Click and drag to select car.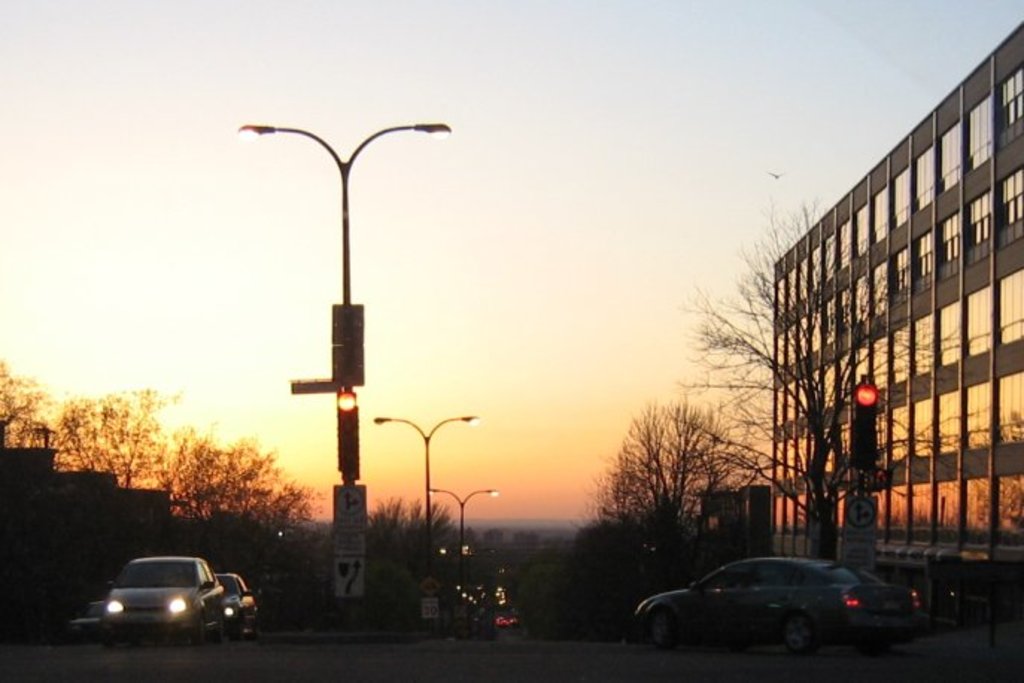
Selection: 212,573,259,640.
